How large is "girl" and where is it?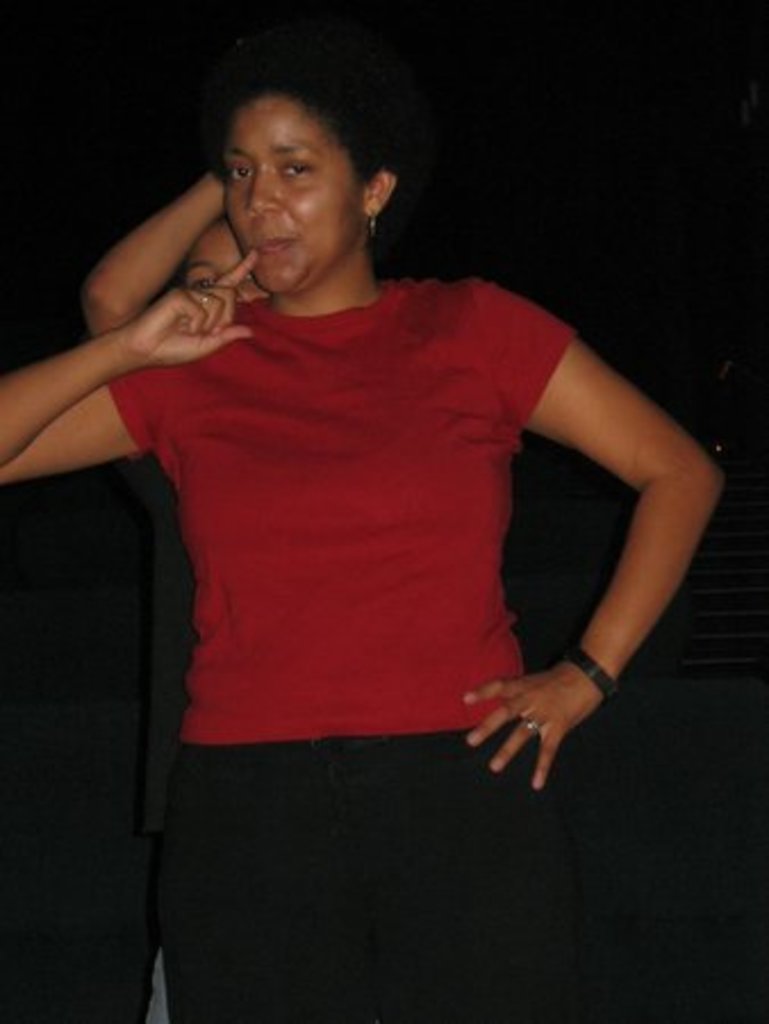
Bounding box: detection(0, 66, 726, 1022).
